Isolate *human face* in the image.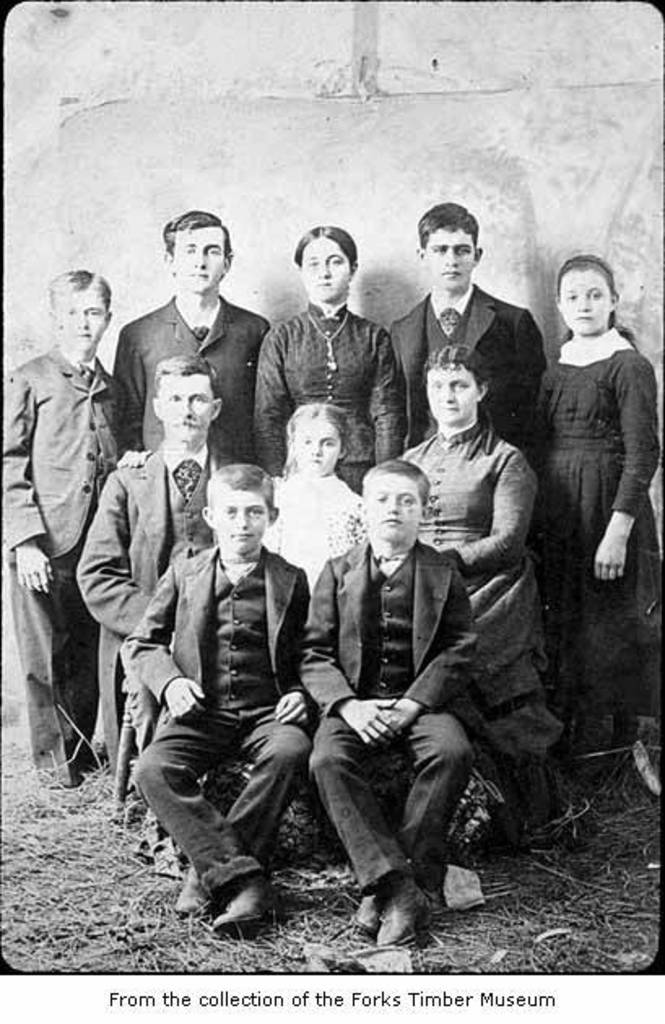
Isolated region: box(429, 364, 478, 423).
